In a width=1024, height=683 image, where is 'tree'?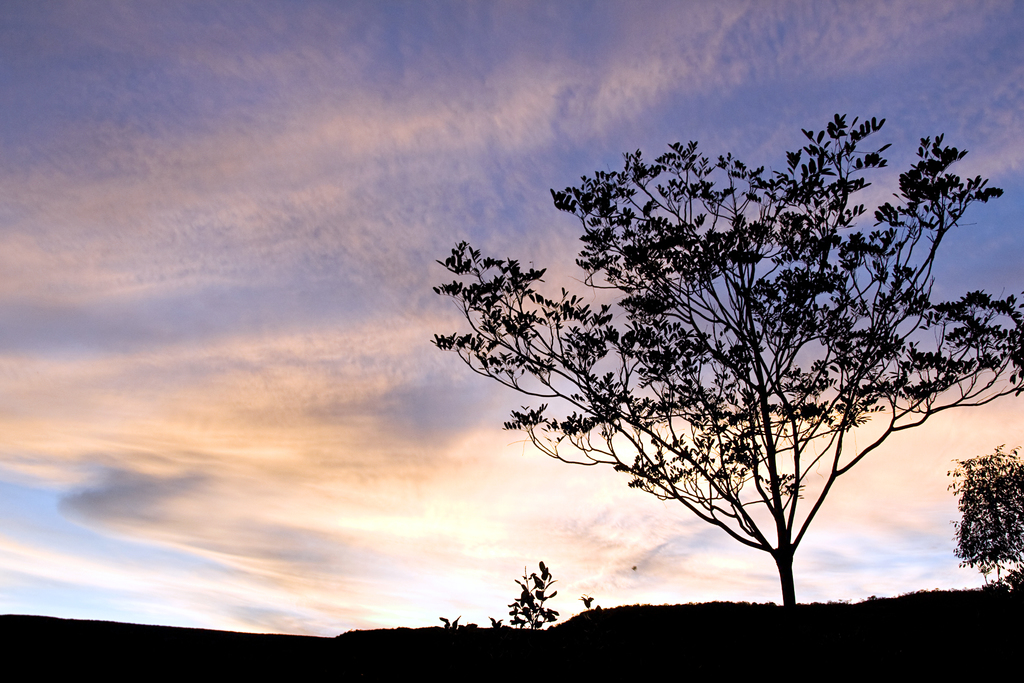
403/86/994/614.
